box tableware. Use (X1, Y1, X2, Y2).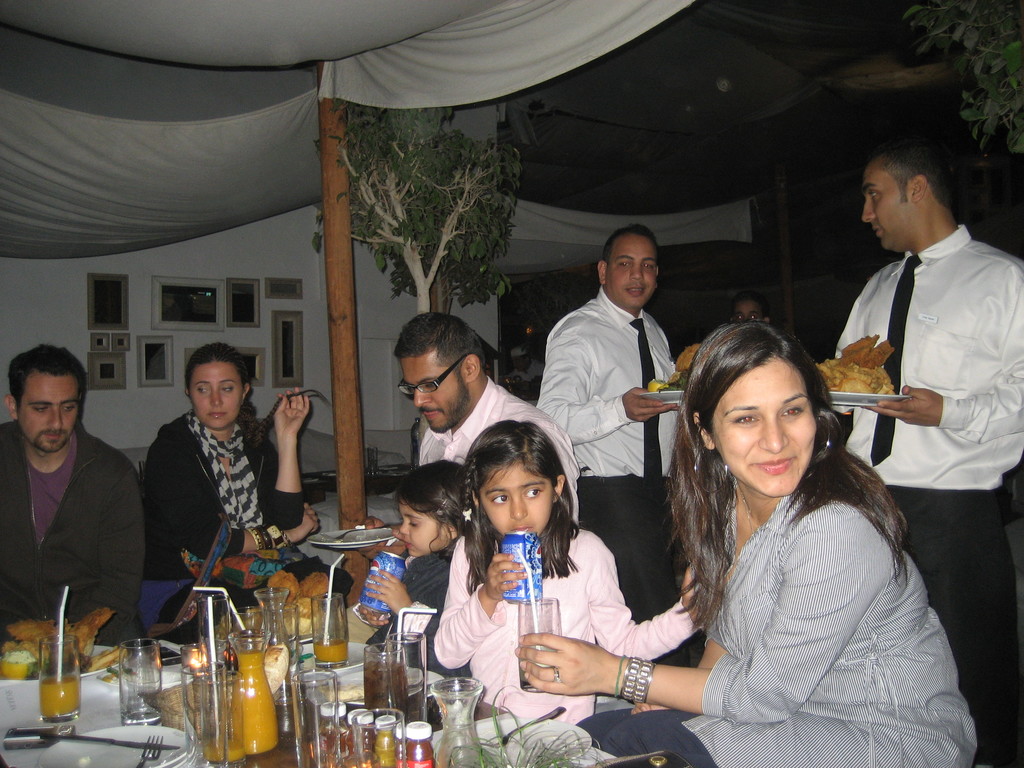
(260, 582, 286, 657).
